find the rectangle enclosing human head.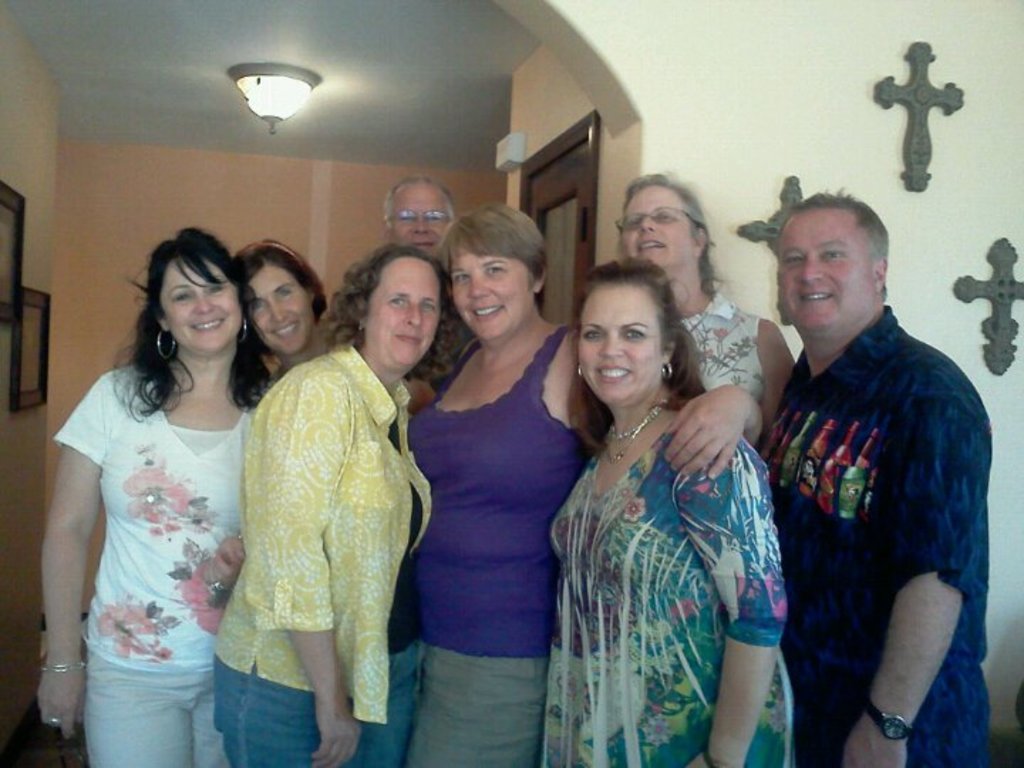
x1=755 y1=179 x2=913 y2=346.
